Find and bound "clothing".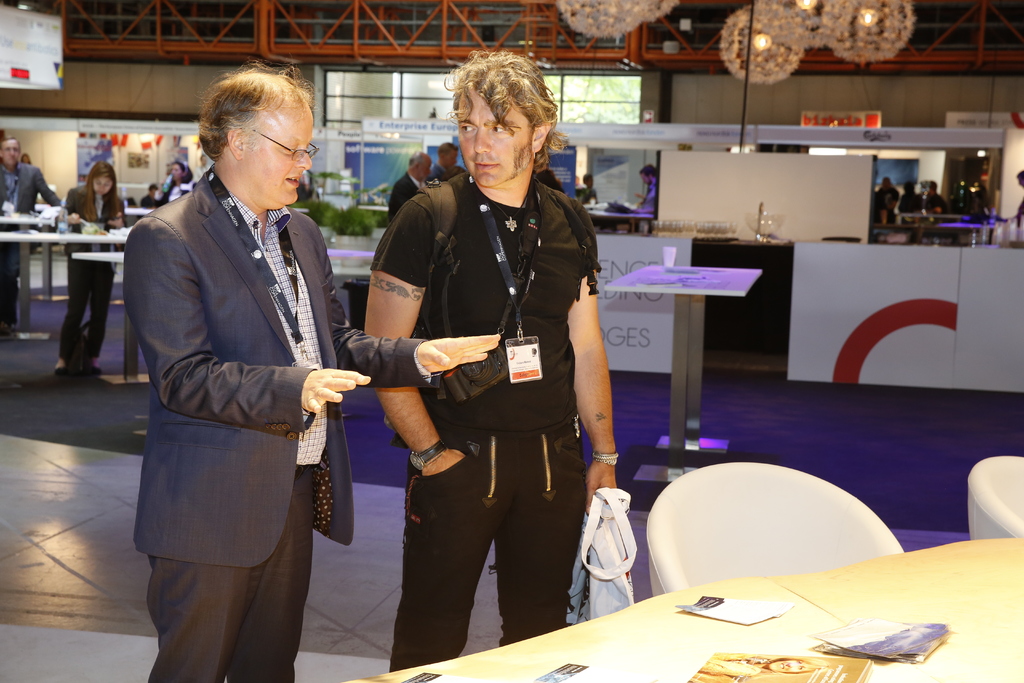
Bound: x1=0, y1=163, x2=58, y2=320.
